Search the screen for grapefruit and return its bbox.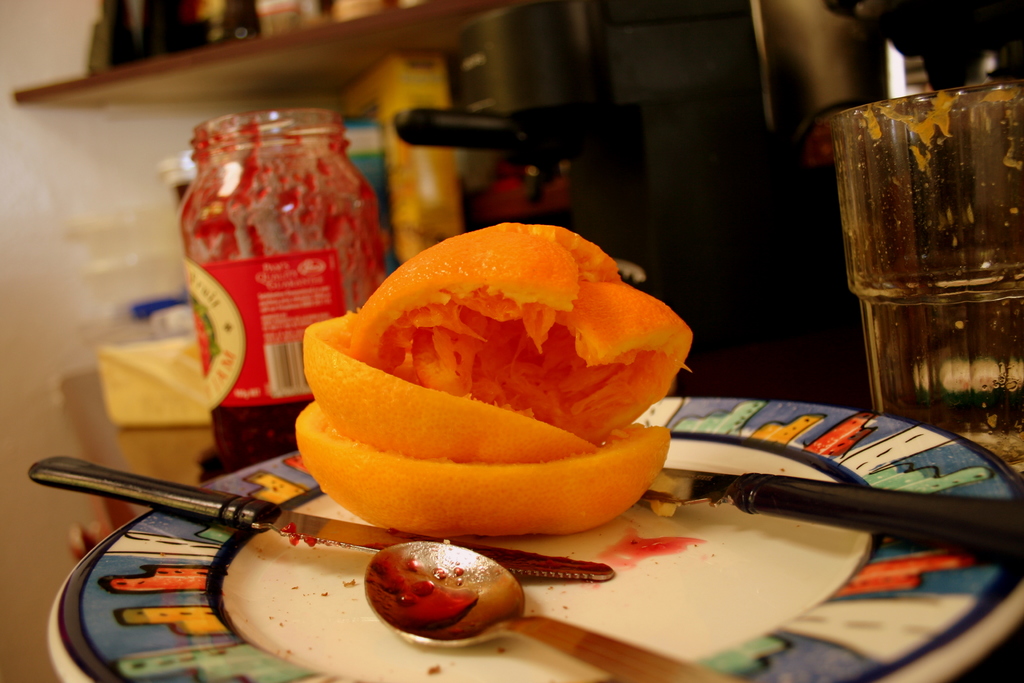
Found: region(289, 398, 675, 542).
